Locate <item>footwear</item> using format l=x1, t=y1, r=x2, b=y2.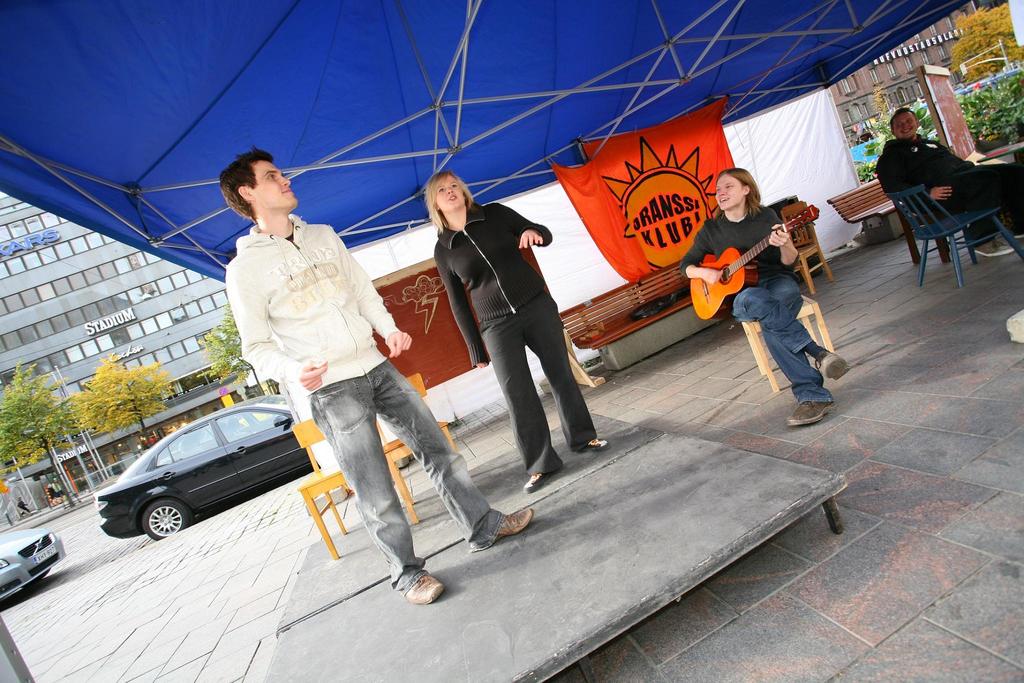
l=817, t=350, r=851, b=381.
